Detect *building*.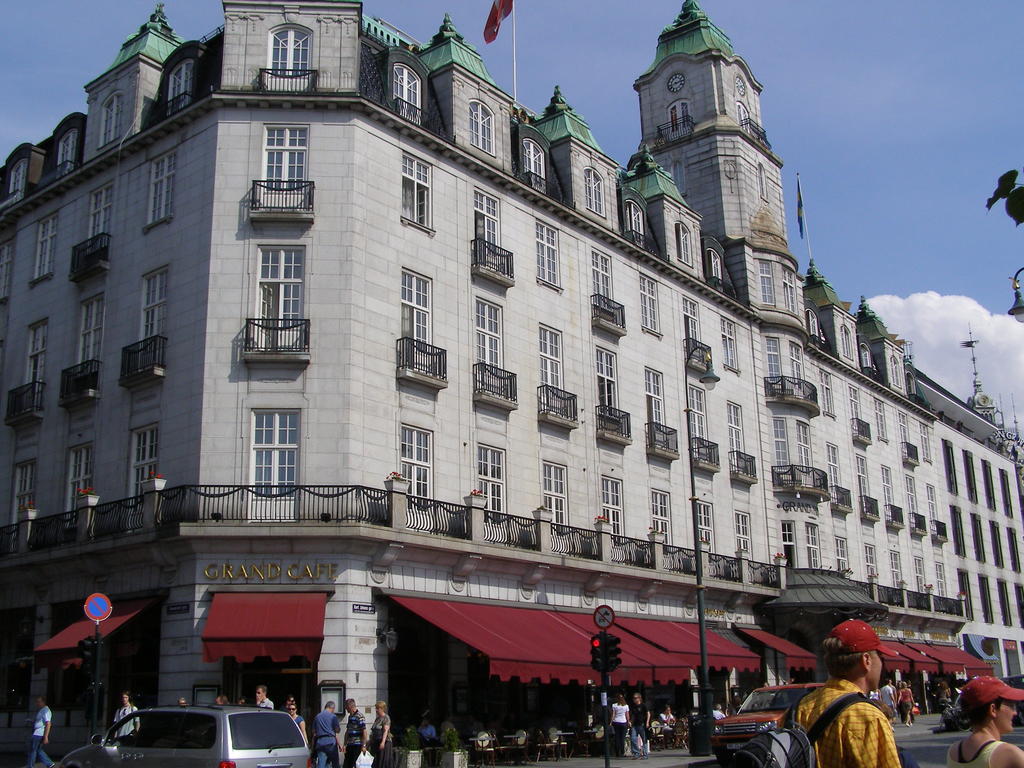
Detected at <region>915, 324, 1023, 681</region>.
